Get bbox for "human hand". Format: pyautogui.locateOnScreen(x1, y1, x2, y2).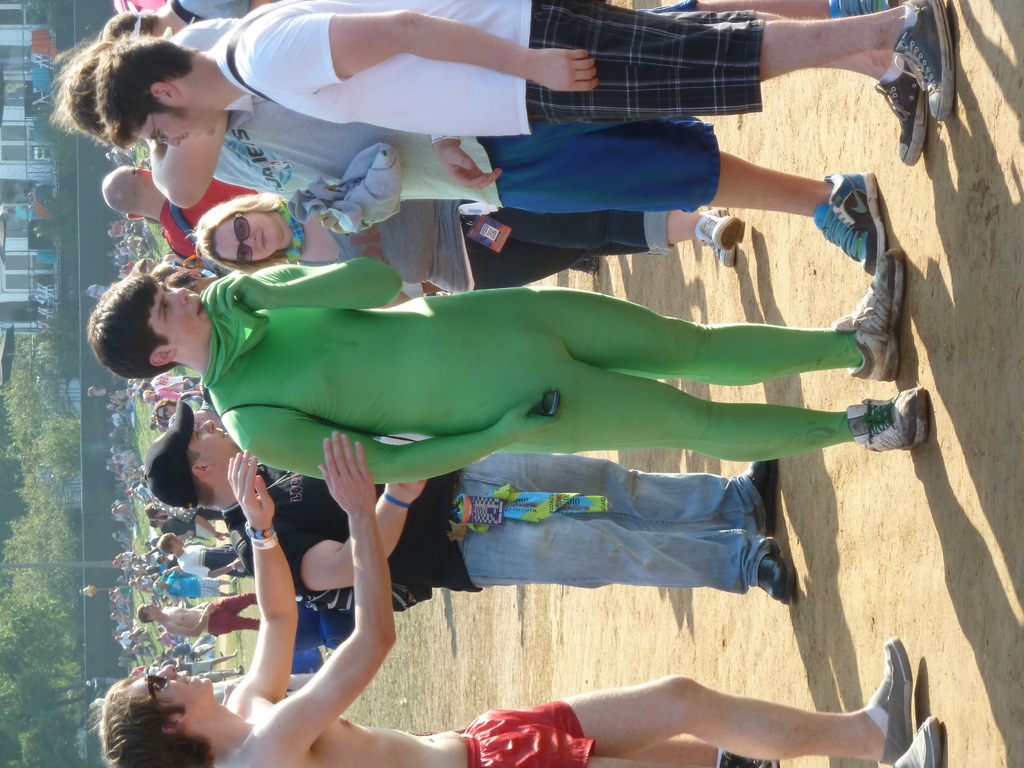
pyautogui.locateOnScreen(494, 387, 564, 445).
